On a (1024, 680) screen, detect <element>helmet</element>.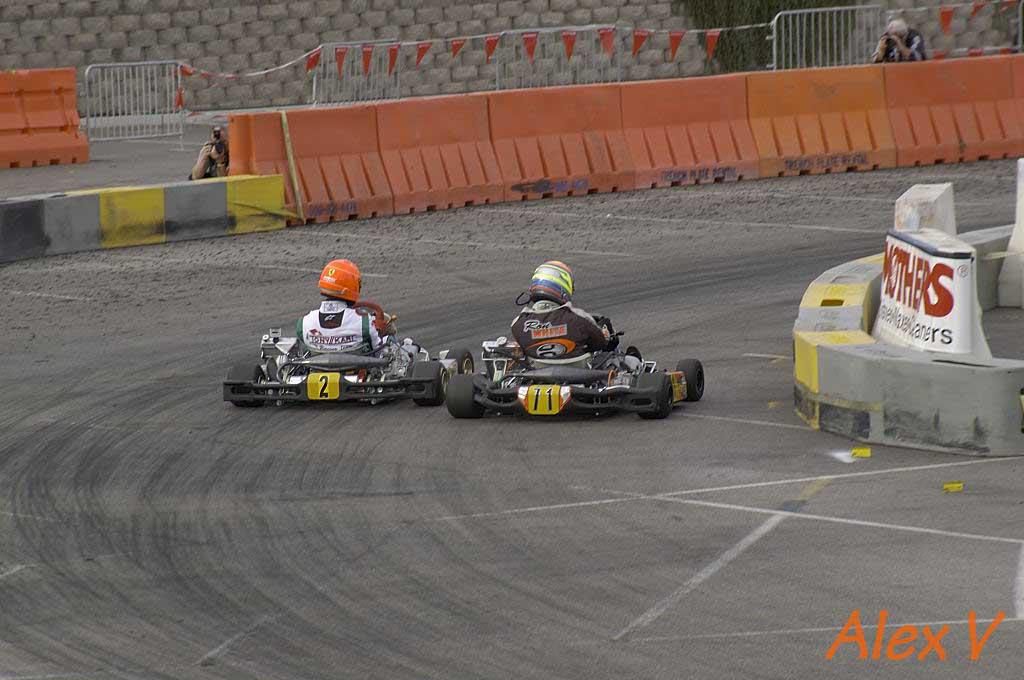
[313, 258, 363, 303].
